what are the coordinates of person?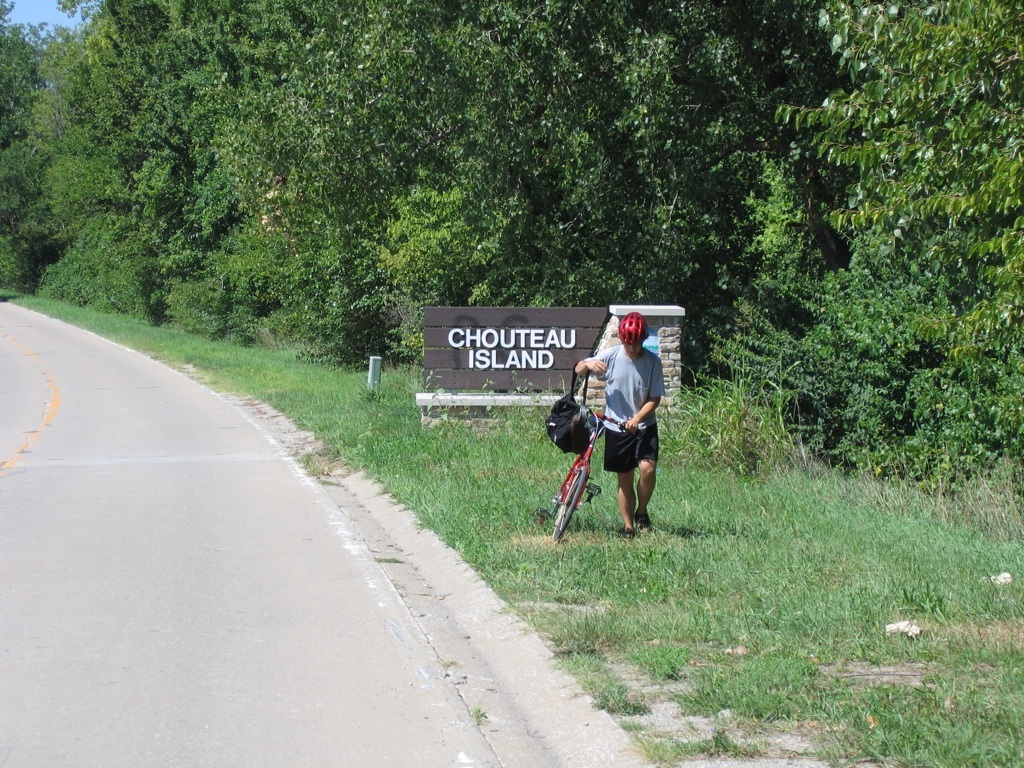
box=[560, 307, 664, 532].
